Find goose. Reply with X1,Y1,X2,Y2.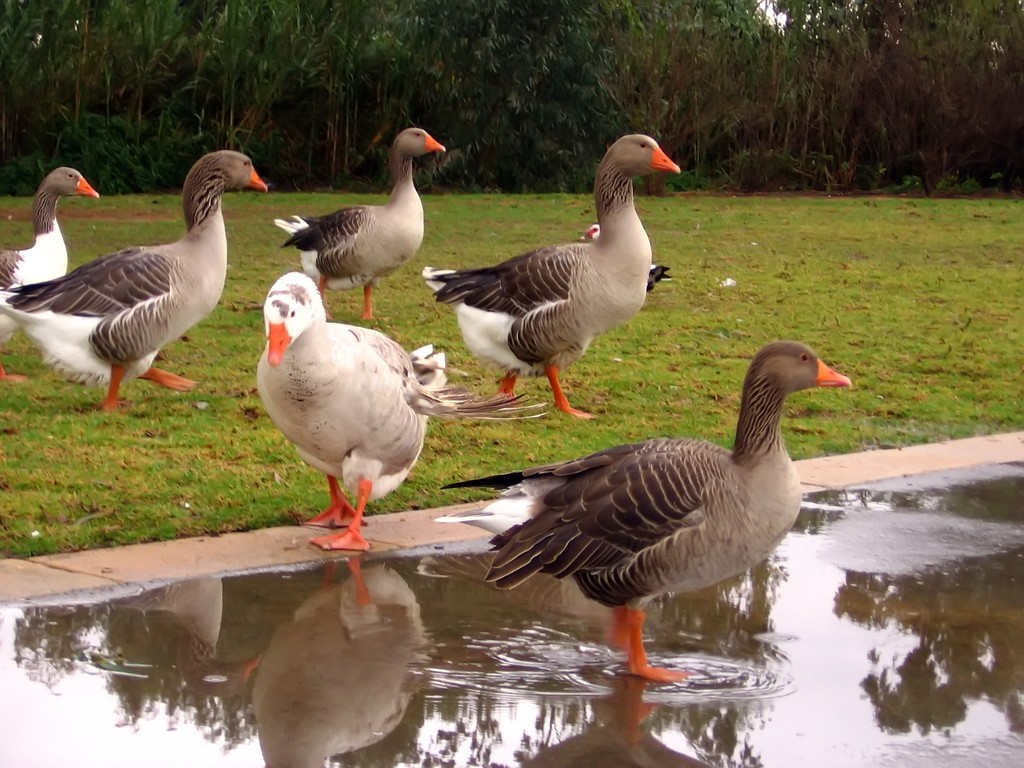
0,166,100,299.
